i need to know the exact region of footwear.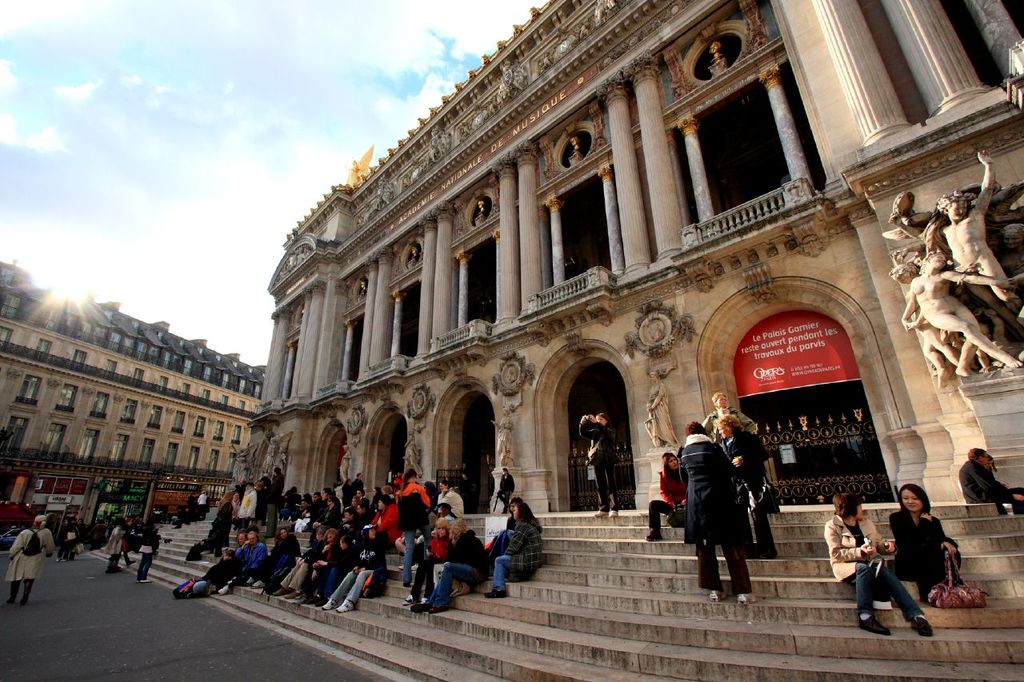
Region: 482,590,508,596.
